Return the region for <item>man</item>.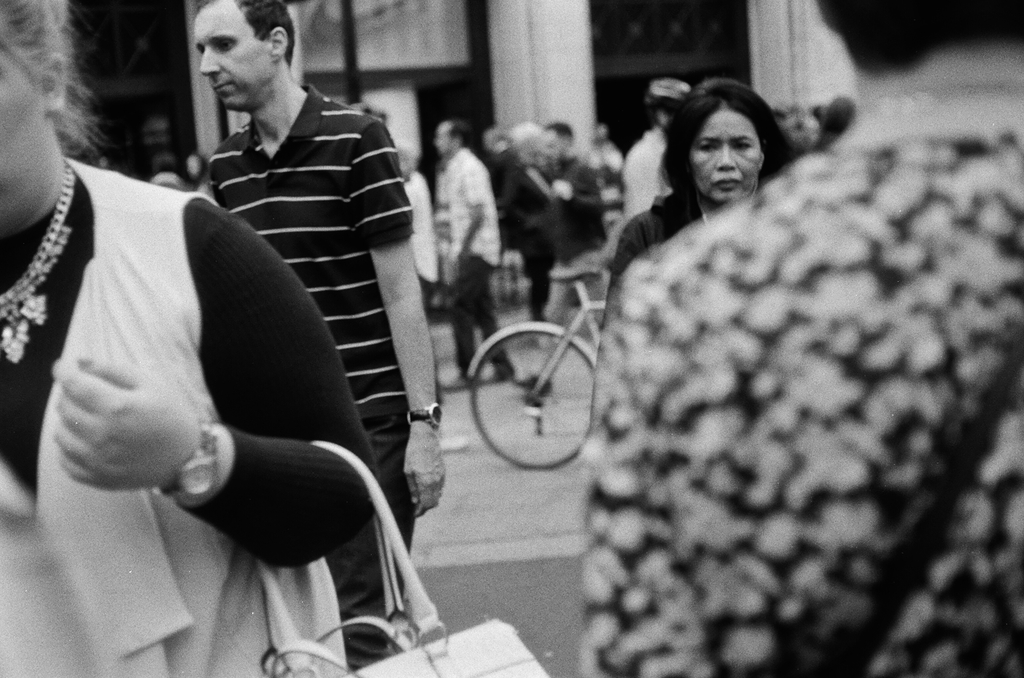
x1=483 y1=118 x2=573 y2=323.
